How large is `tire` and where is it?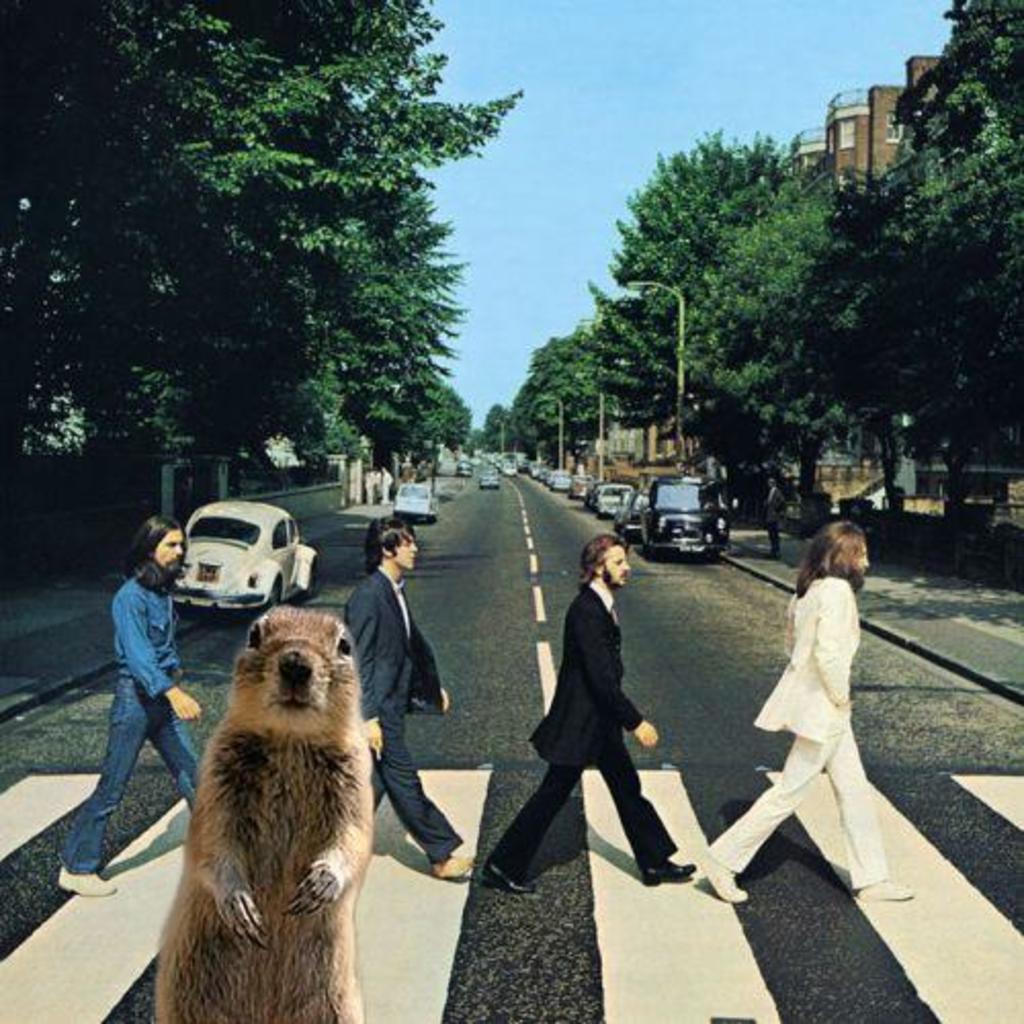
Bounding box: [left=264, top=584, right=285, bottom=604].
